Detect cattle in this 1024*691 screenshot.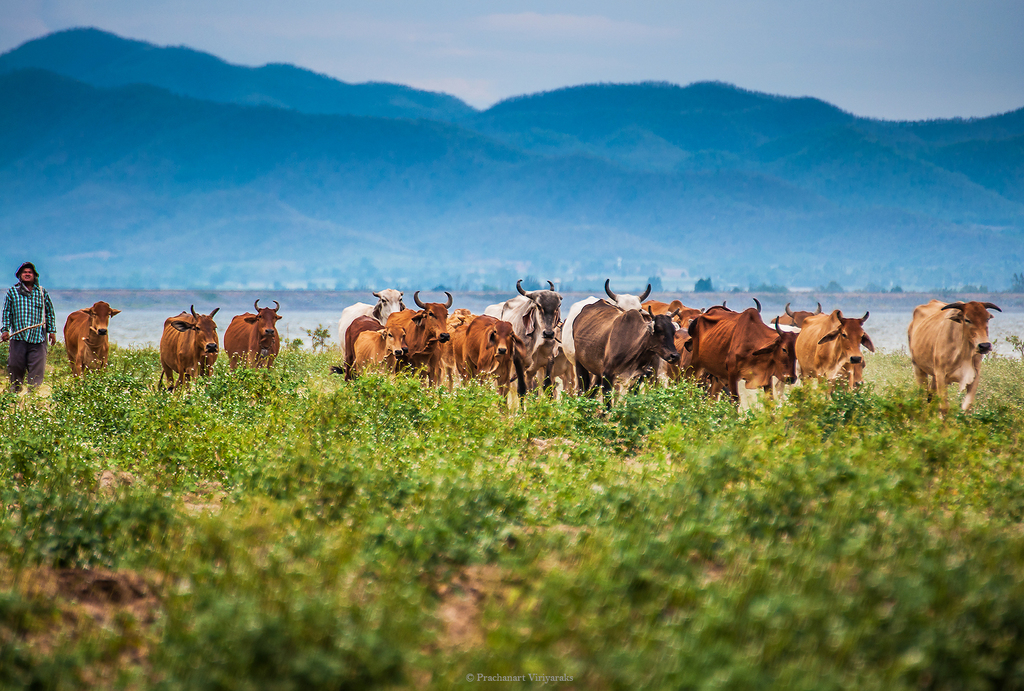
Detection: {"left": 61, "top": 298, "right": 121, "bottom": 378}.
